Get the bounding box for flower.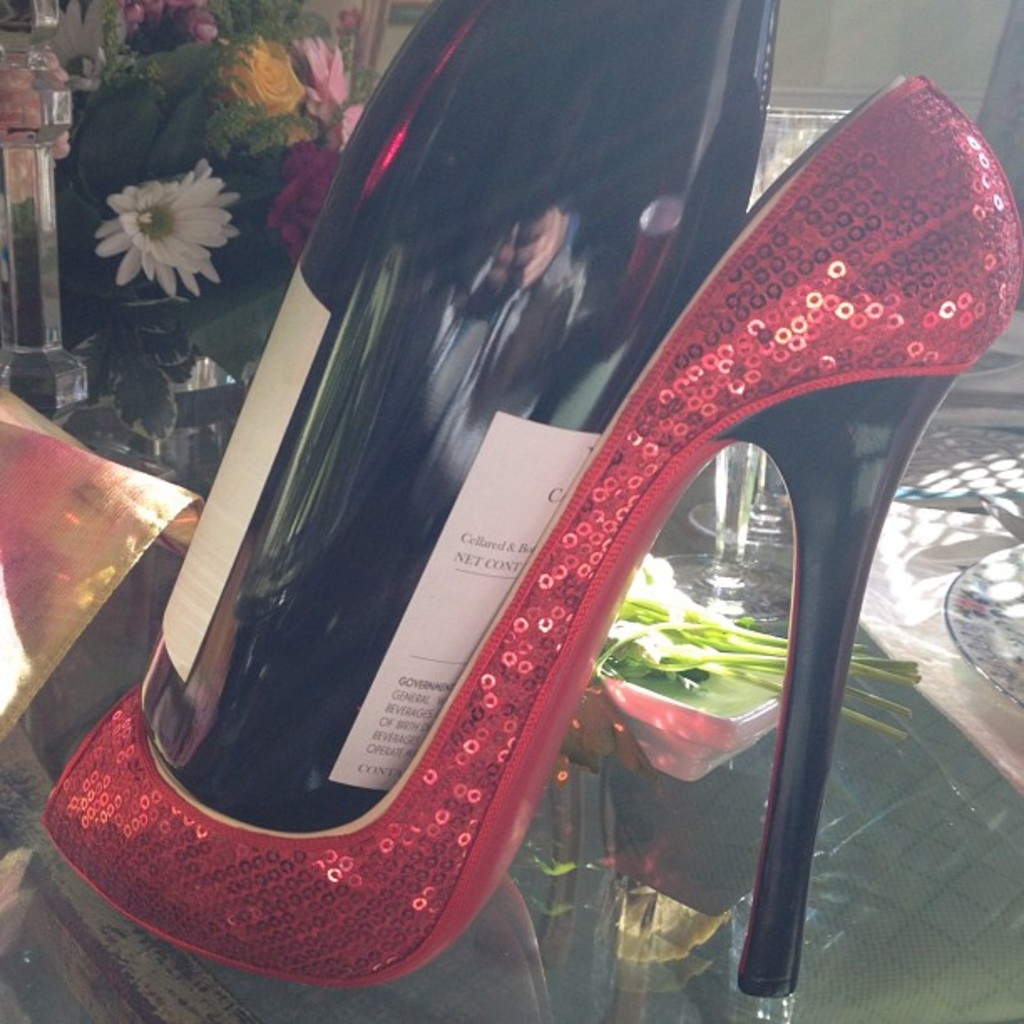
bbox=(263, 137, 340, 268).
